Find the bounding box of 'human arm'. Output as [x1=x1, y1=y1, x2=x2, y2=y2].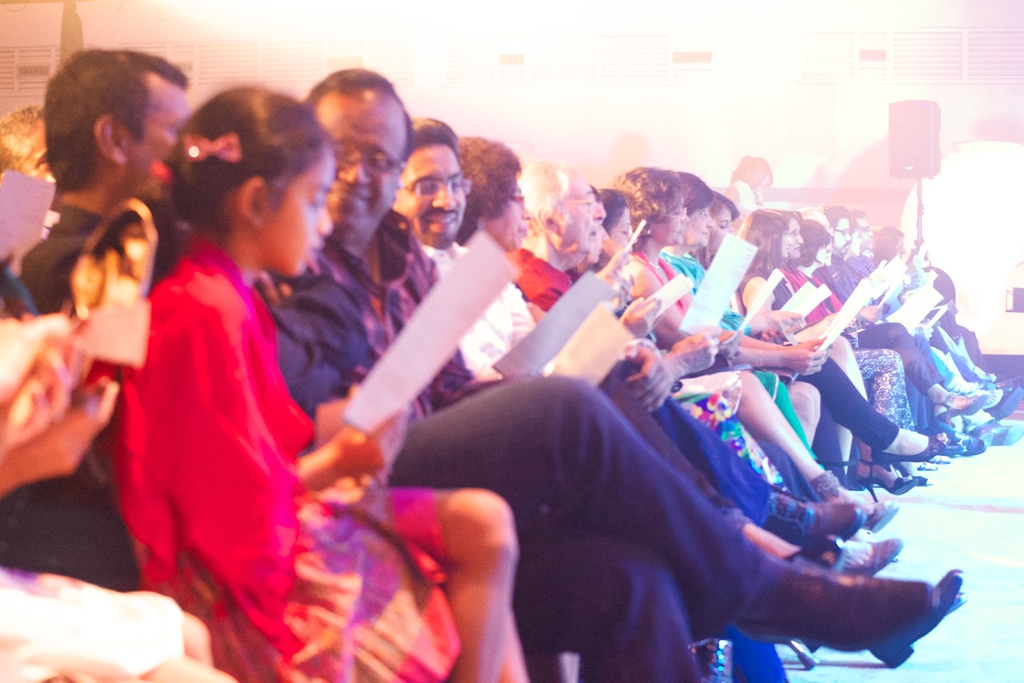
[x1=291, y1=431, x2=402, y2=494].
